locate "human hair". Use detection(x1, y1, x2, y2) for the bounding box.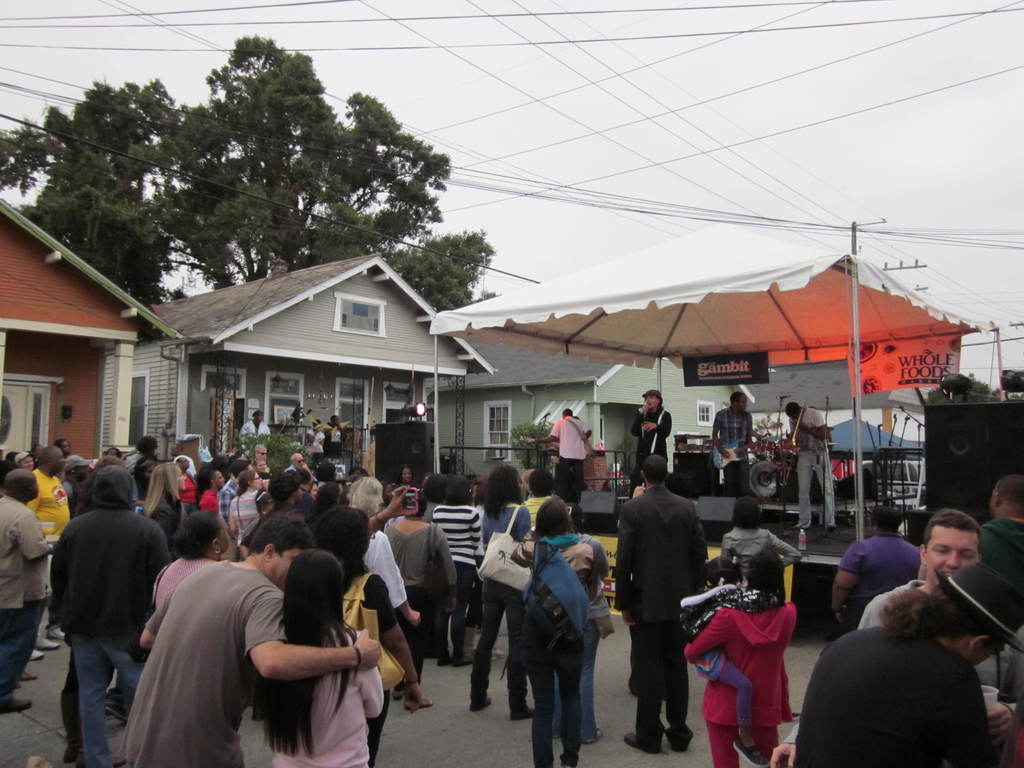
detection(785, 401, 799, 417).
